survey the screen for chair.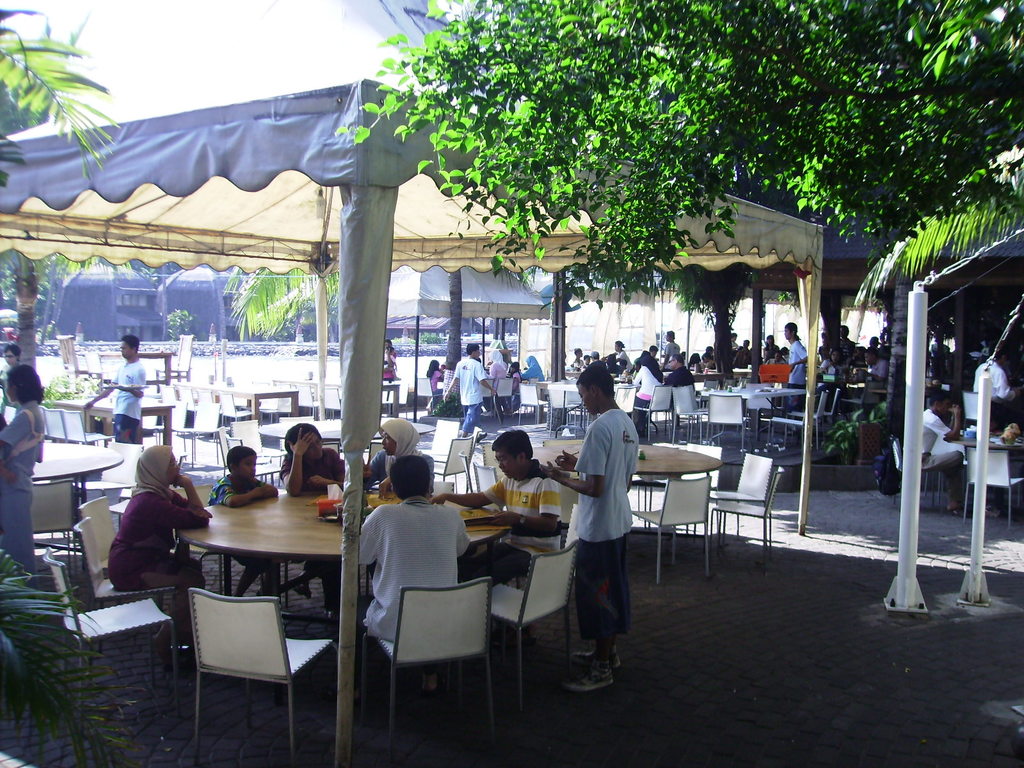
Survey found: 61, 409, 115, 451.
